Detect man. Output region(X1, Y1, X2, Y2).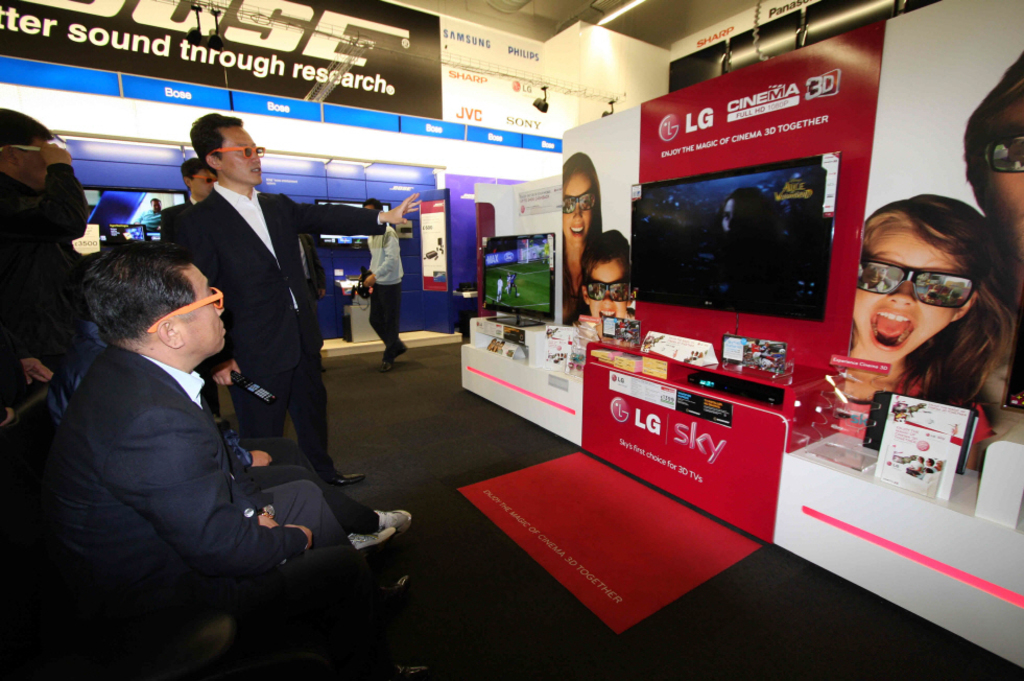
region(139, 196, 164, 244).
